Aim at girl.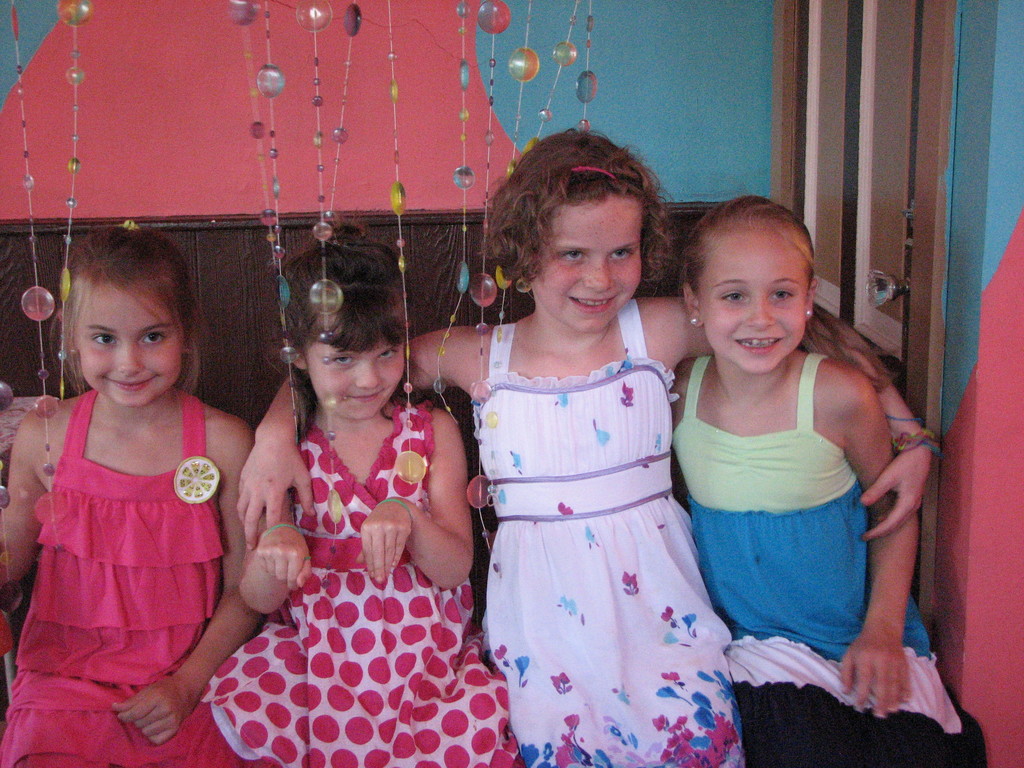
Aimed at <box>0,213,256,767</box>.
